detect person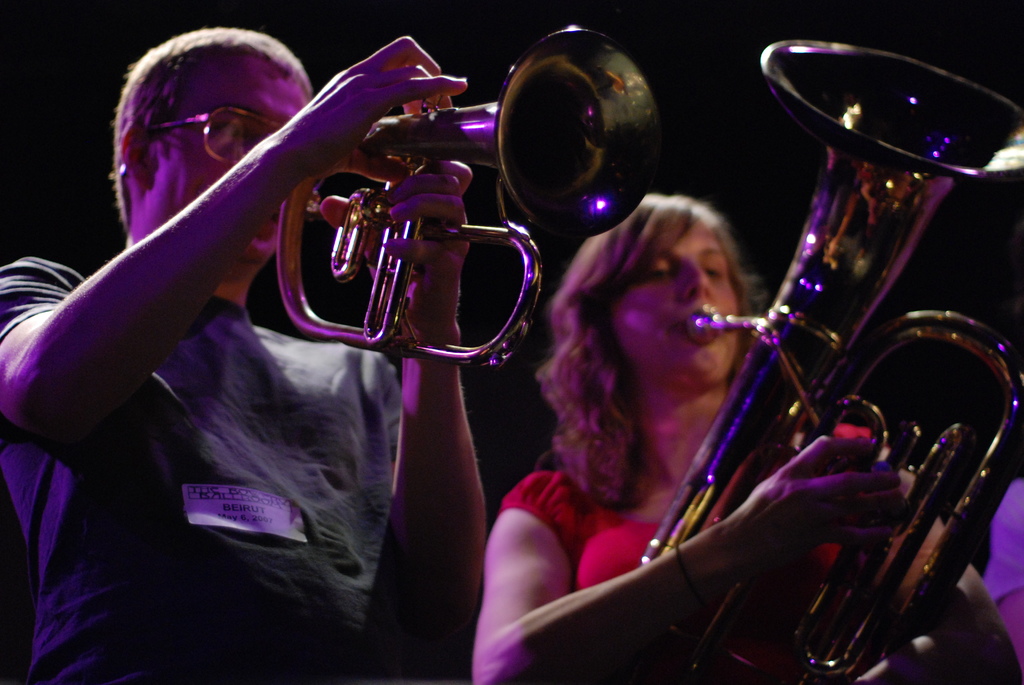
crop(474, 196, 1020, 684)
